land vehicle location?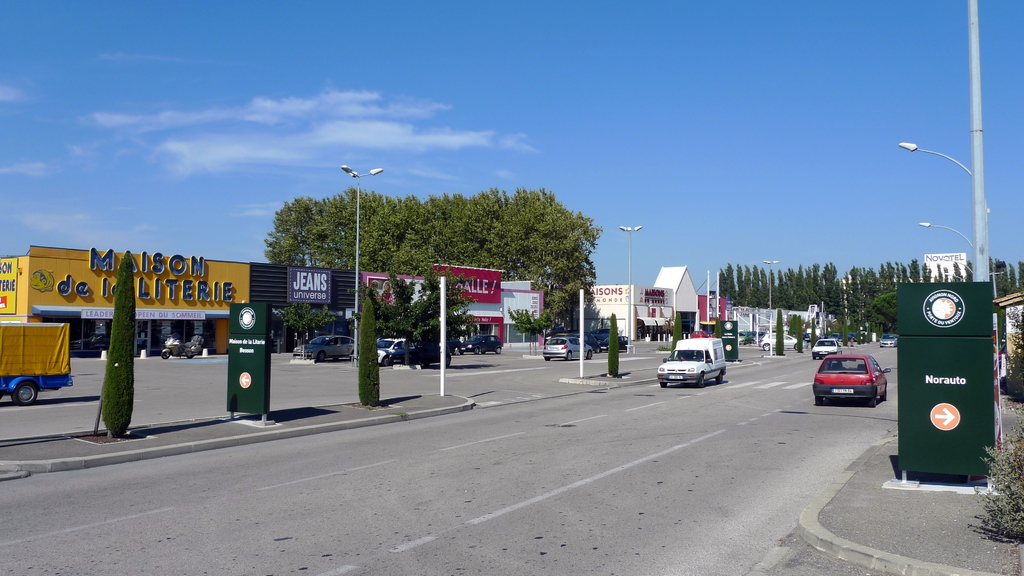
locate(0, 321, 75, 408)
